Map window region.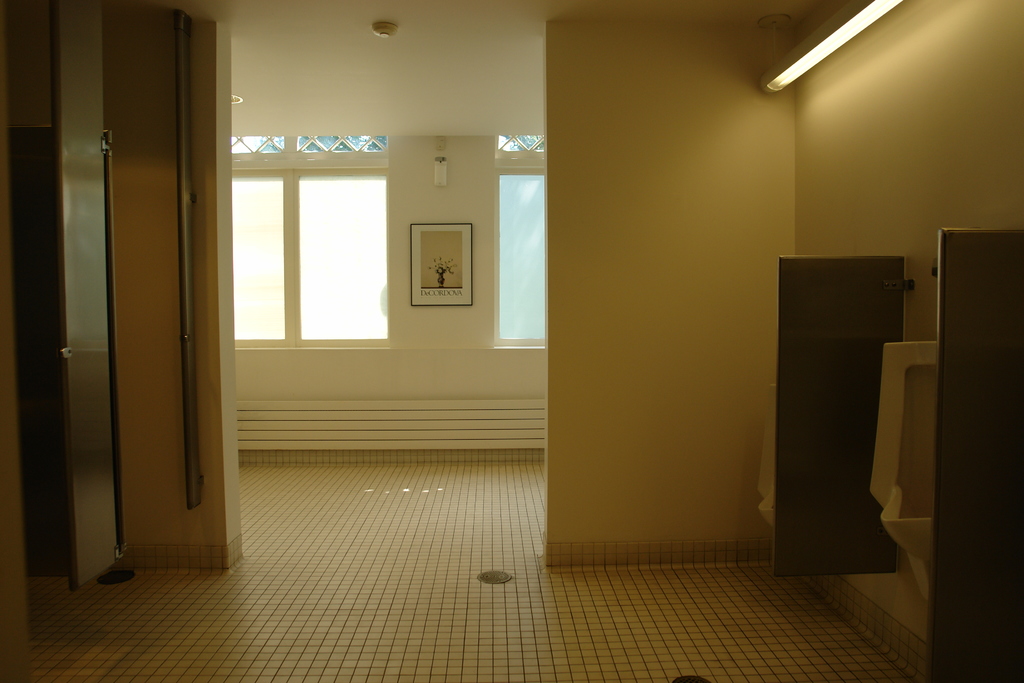
Mapped to <box>495,133,547,161</box>.
